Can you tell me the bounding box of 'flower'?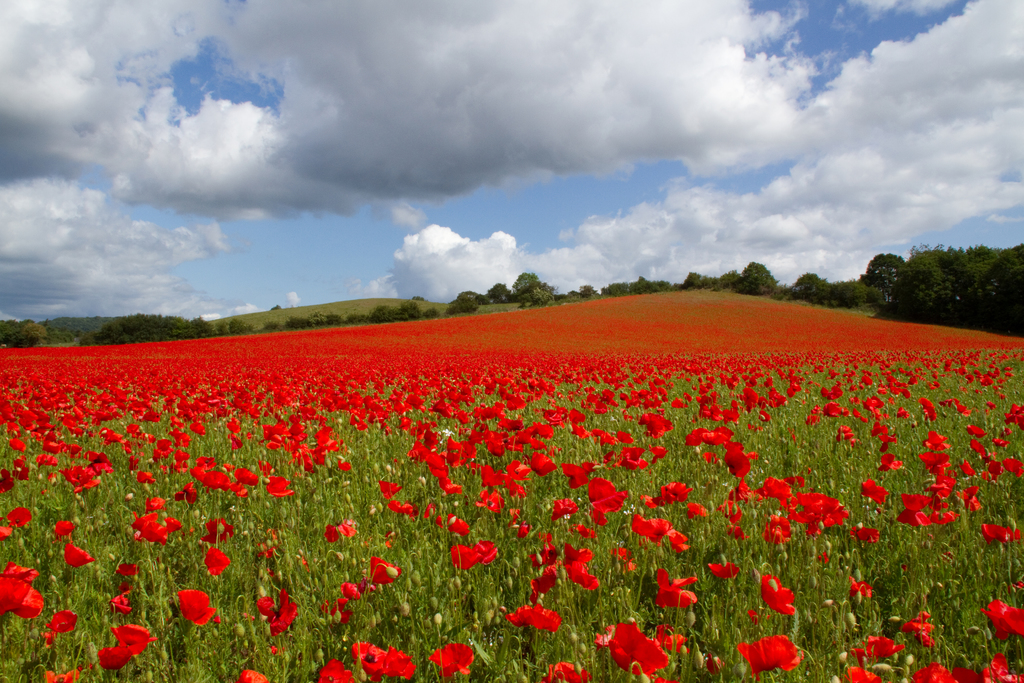
52:520:78:541.
